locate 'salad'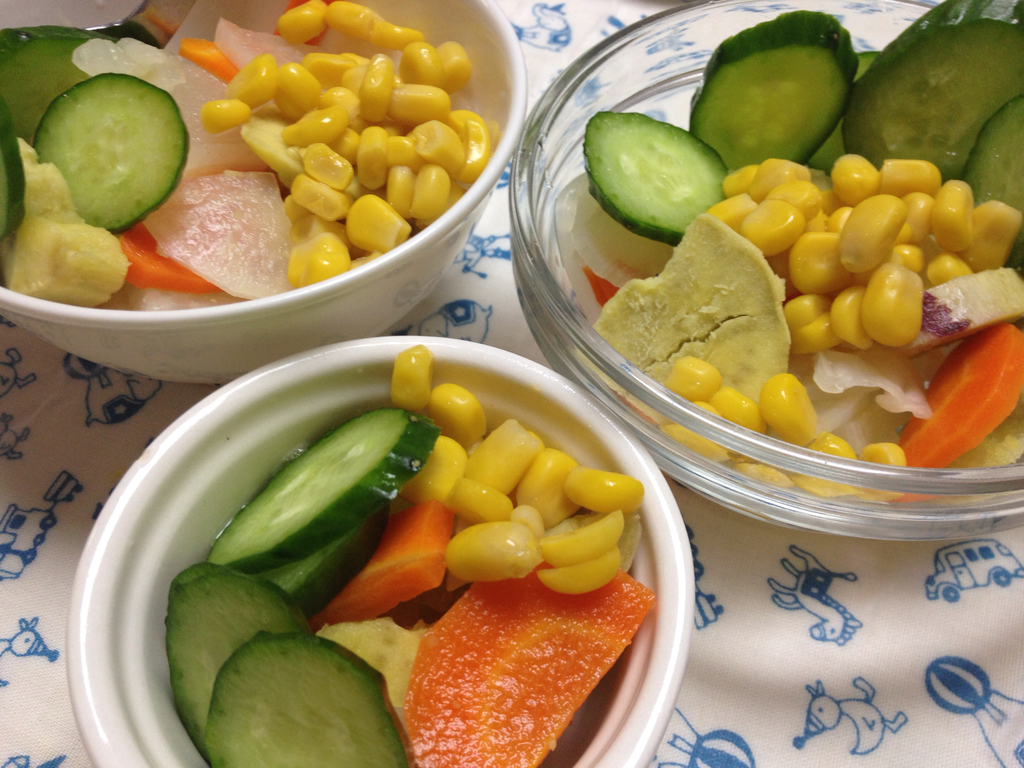
region(156, 344, 664, 767)
